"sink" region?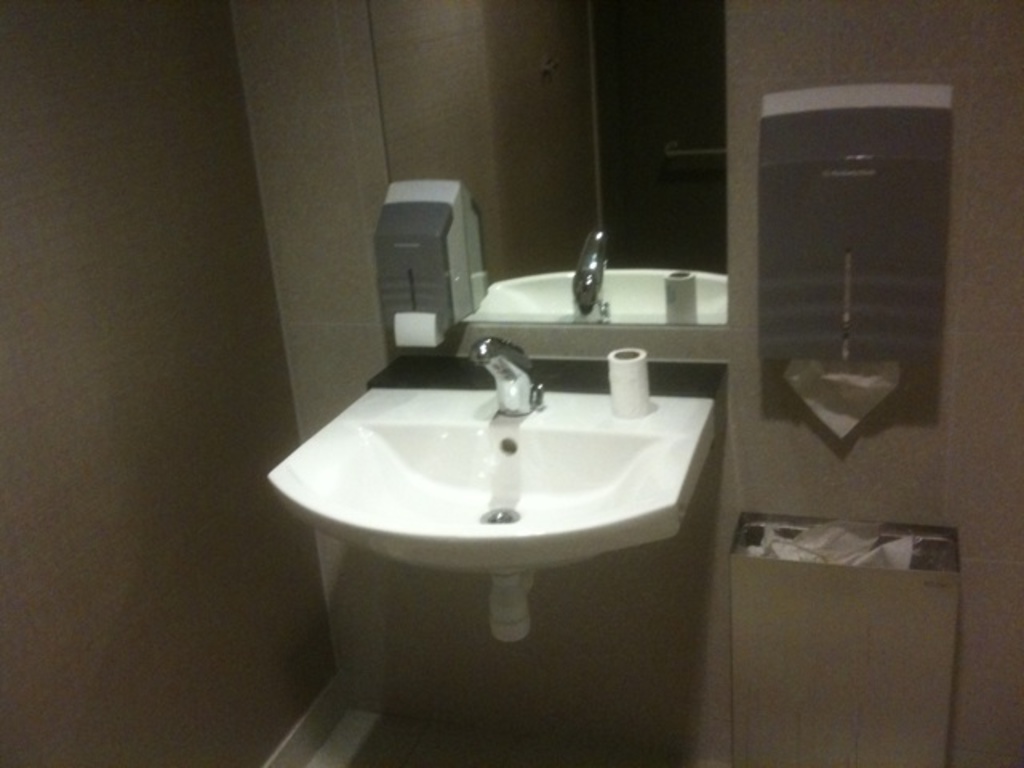
left=262, top=334, right=718, bottom=579
